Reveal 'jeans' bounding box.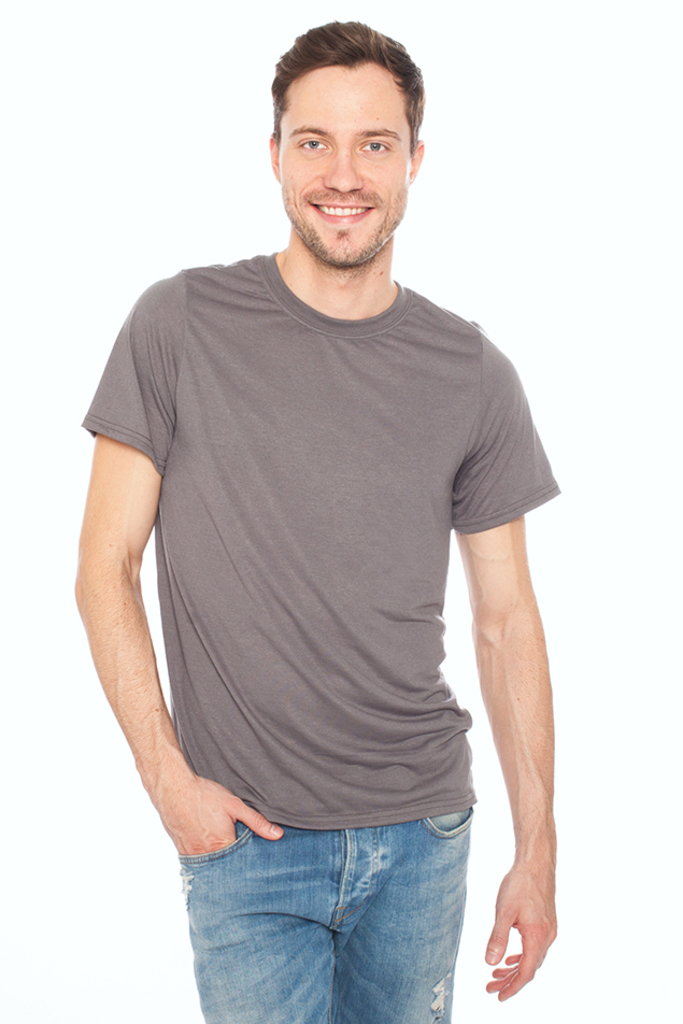
Revealed: [165, 794, 507, 1015].
